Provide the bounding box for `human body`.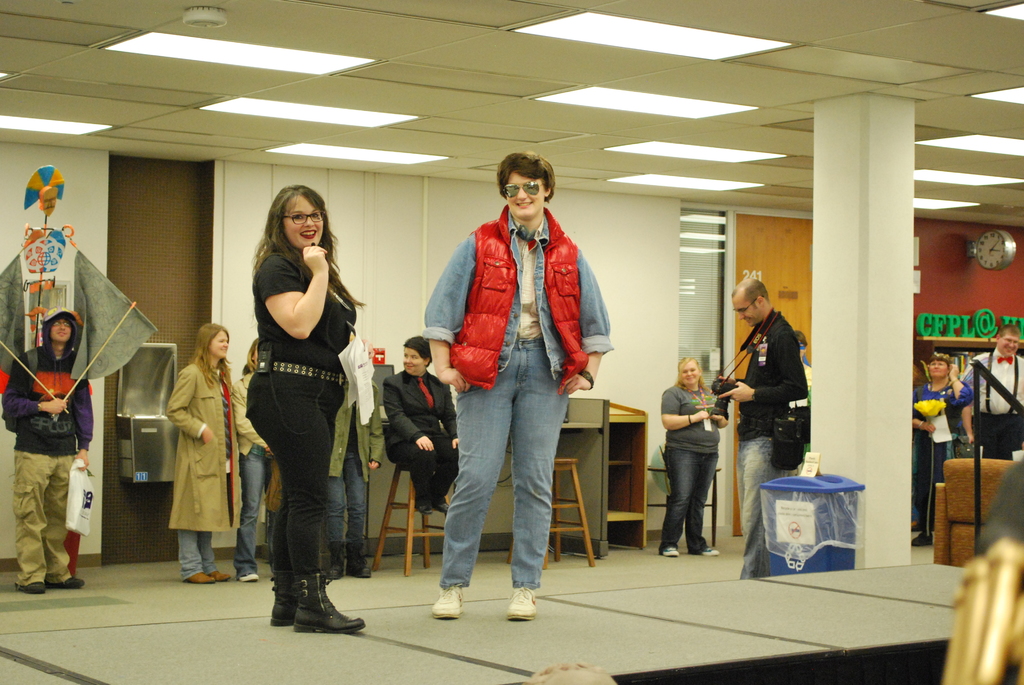
[left=656, top=357, right=728, bottom=564].
